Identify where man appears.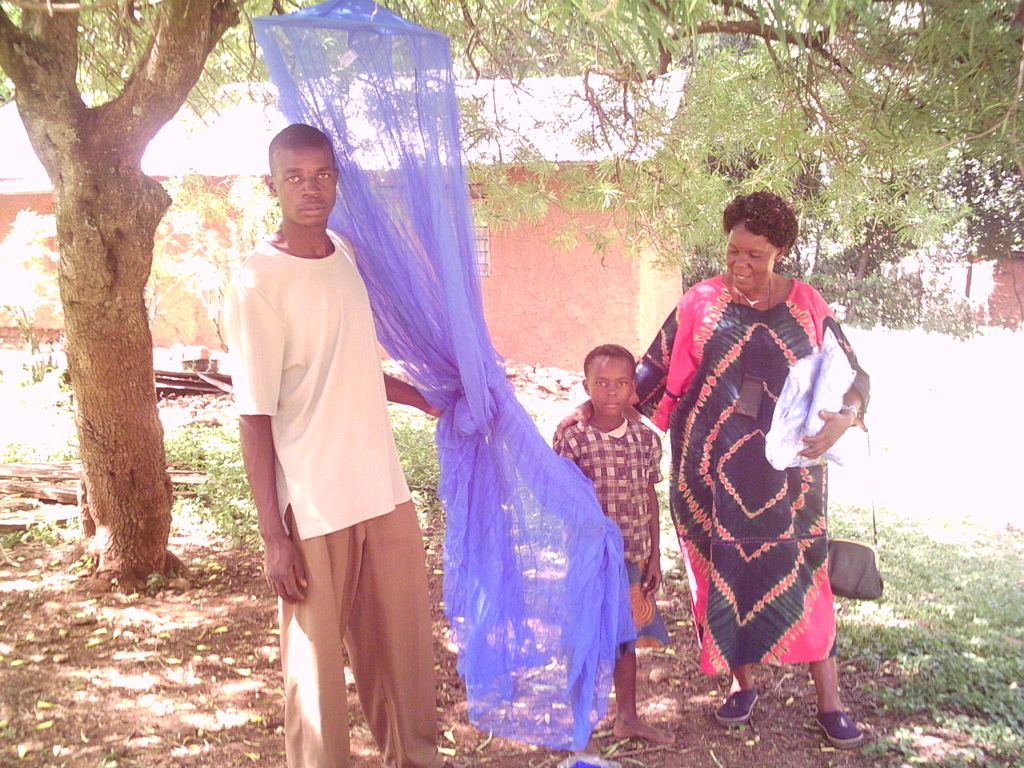
Appears at pyautogui.locateOnScreen(209, 107, 423, 730).
